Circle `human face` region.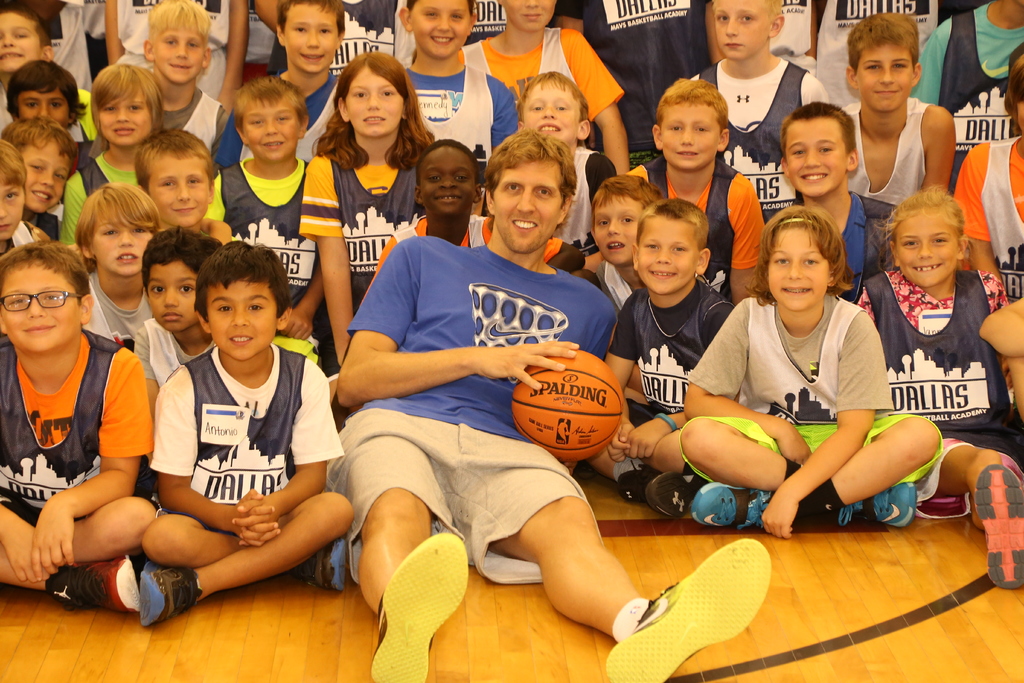
Region: <box>0,174,22,239</box>.
